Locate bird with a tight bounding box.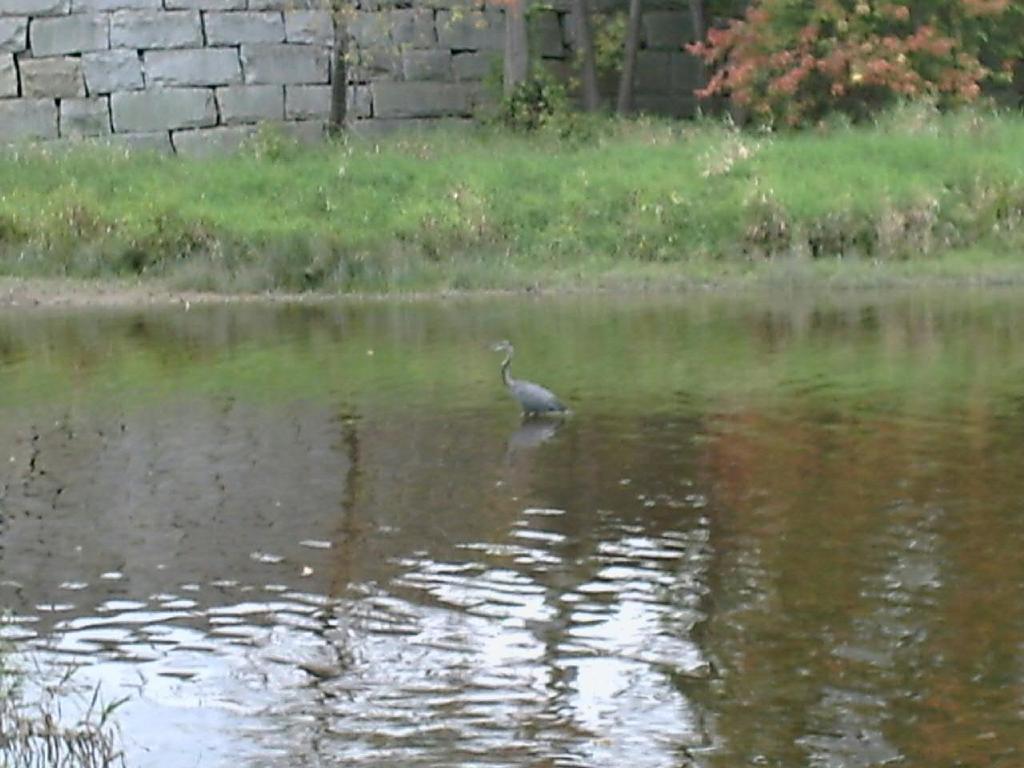
(x1=494, y1=338, x2=570, y2=420).
